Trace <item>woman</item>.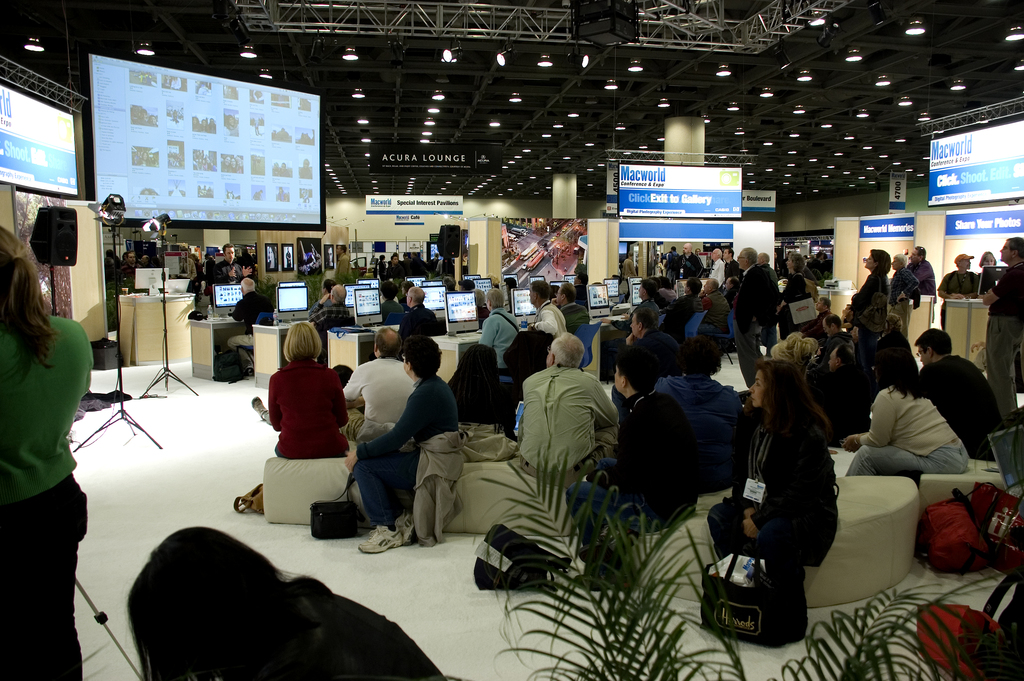
Traced to x1=728 y1=327 x2=857 y2=658.
